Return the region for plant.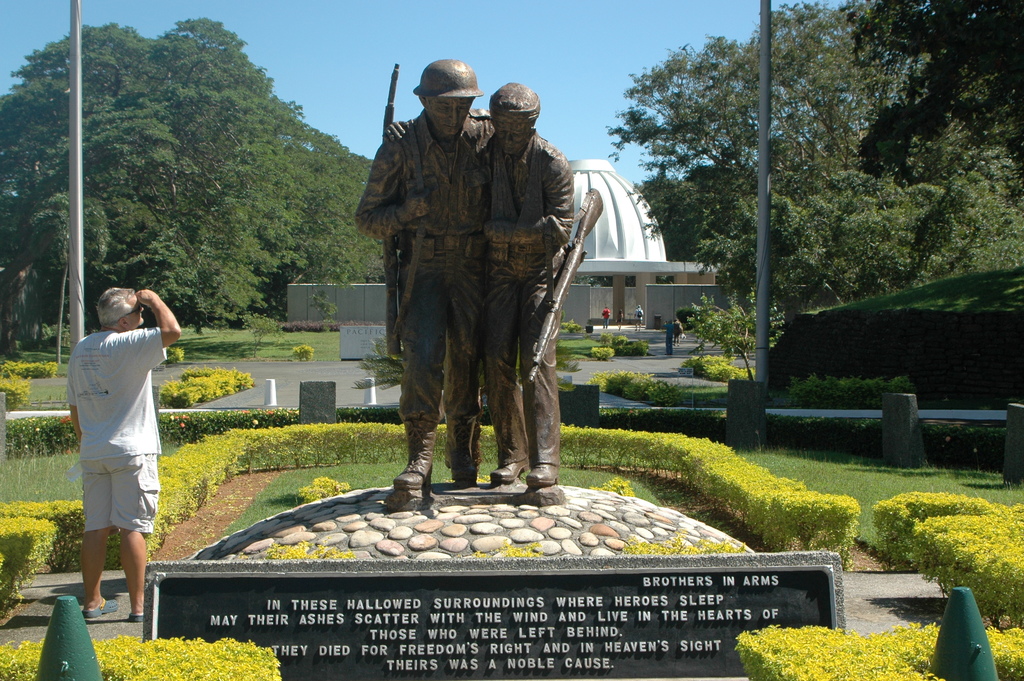
bbox=(623, 338, 649, 357).
